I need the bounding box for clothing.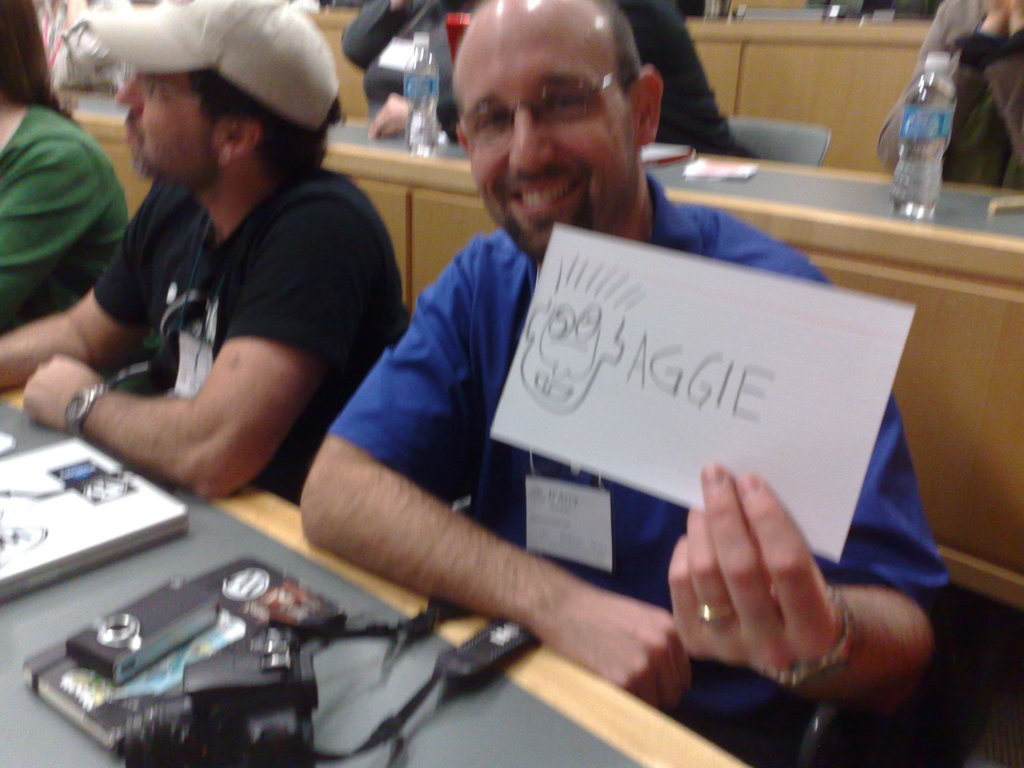
Here it is: (340,0,458,134).
